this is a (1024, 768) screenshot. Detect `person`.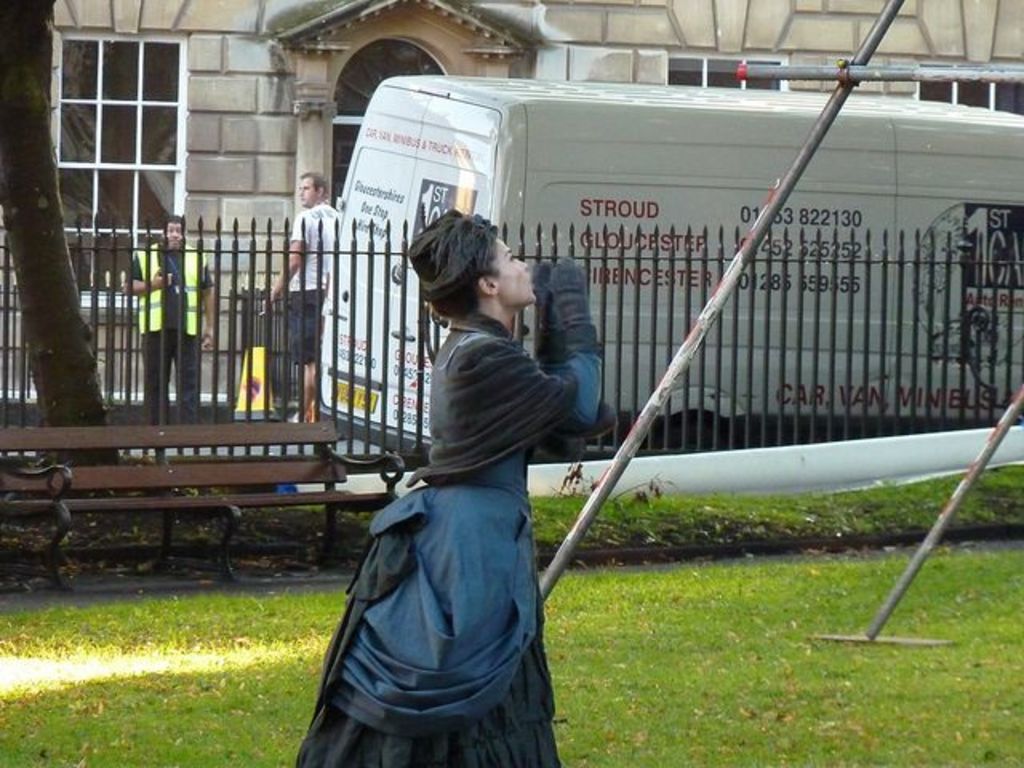
locate(112, 214, 224, 421).
